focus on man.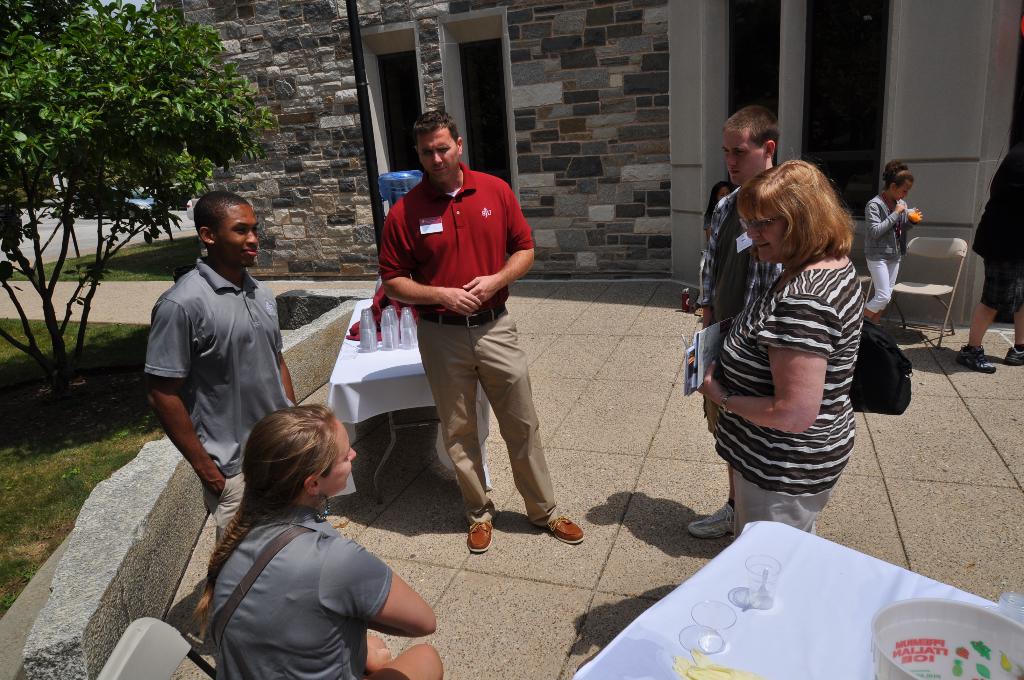
Focused at Rect(376, 108, 582, 555).
